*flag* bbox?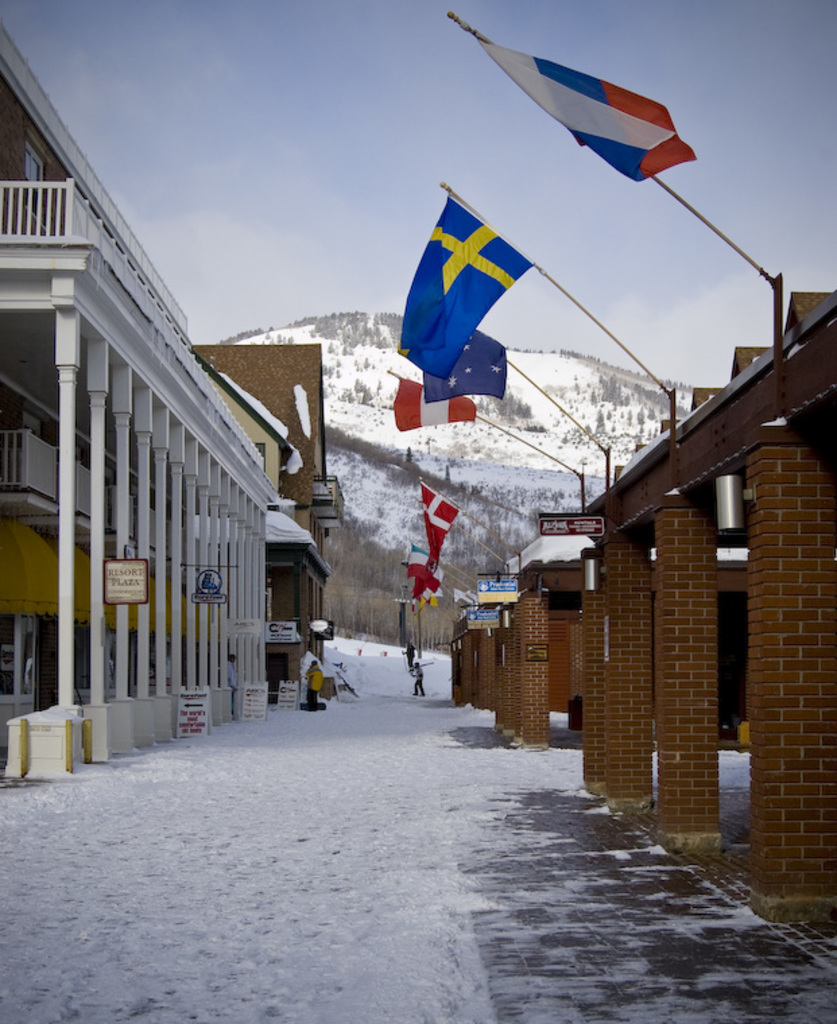
{"x1": 390, "y1": 193, "x2": 546, "y2": 392}
